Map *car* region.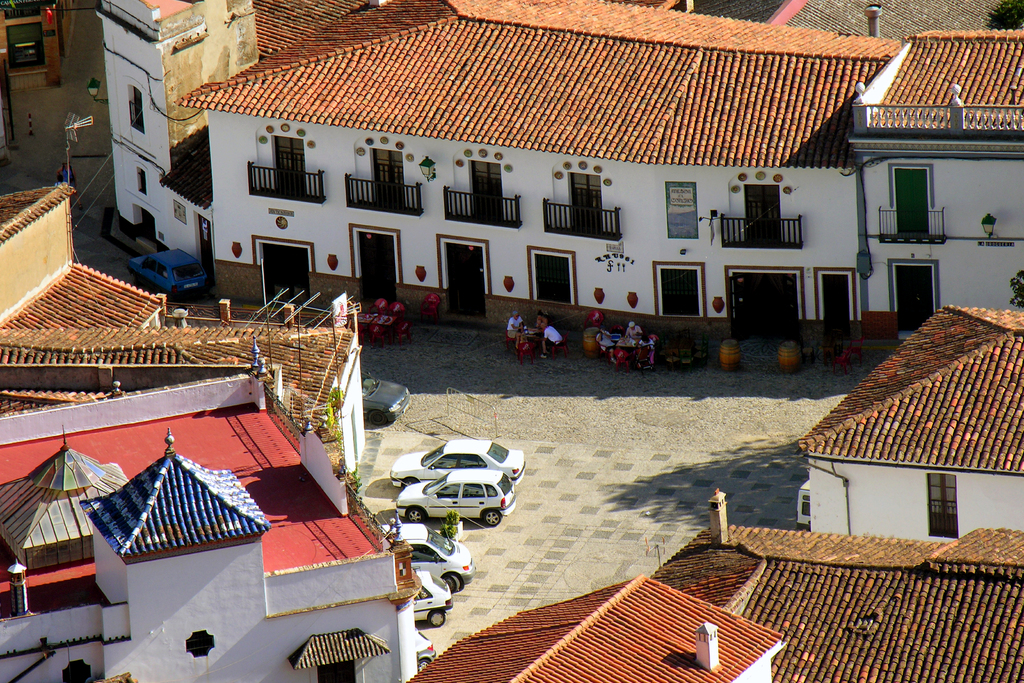
Mapped to x1=383, y1=522, x2=478, y2=591.
